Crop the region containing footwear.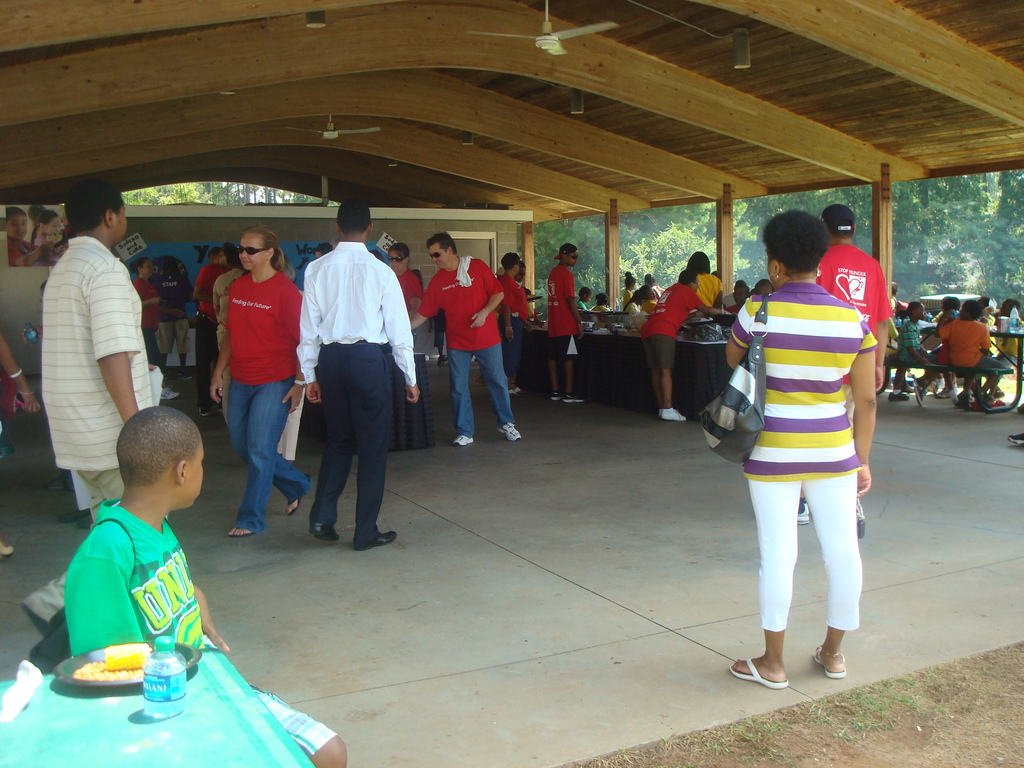
Crop region: BBox(77, 513, 90, 525).
